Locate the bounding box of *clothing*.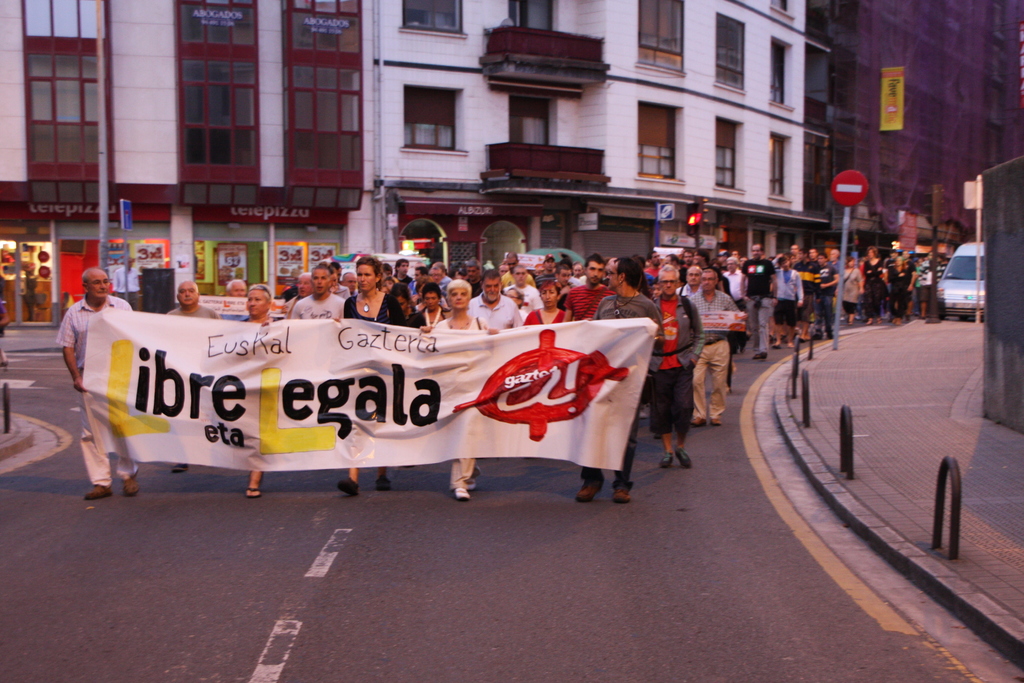
Bounding box: x1=650 y1=286 x2=710 y2=429.
